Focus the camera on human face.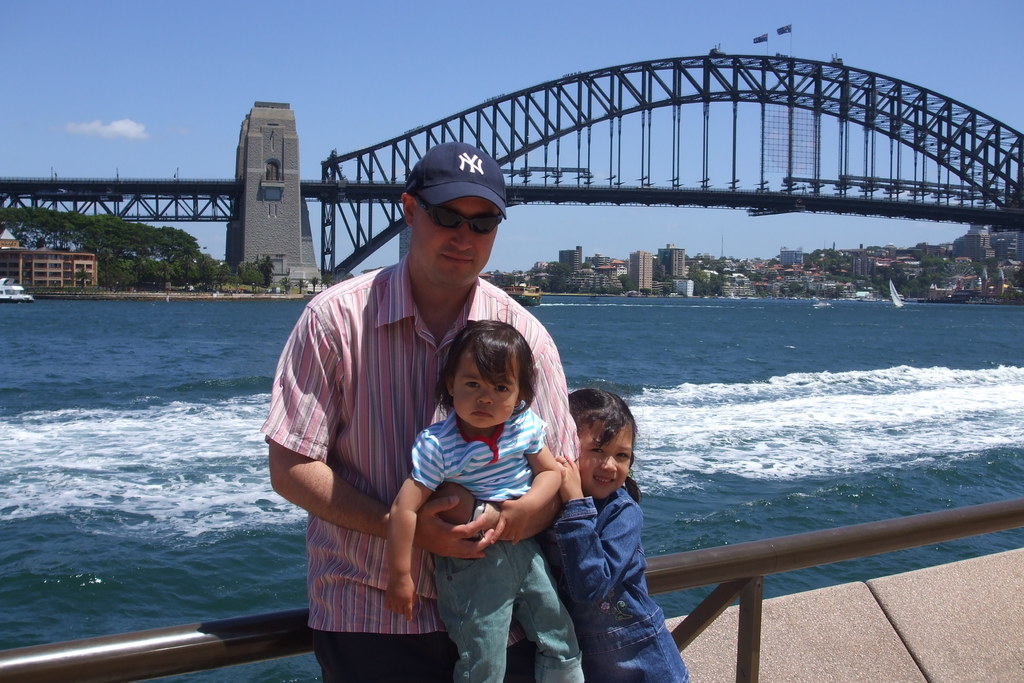
Focus region: {"x1": 581, "y1": 422, "x2": 629, "y2": 497}.
